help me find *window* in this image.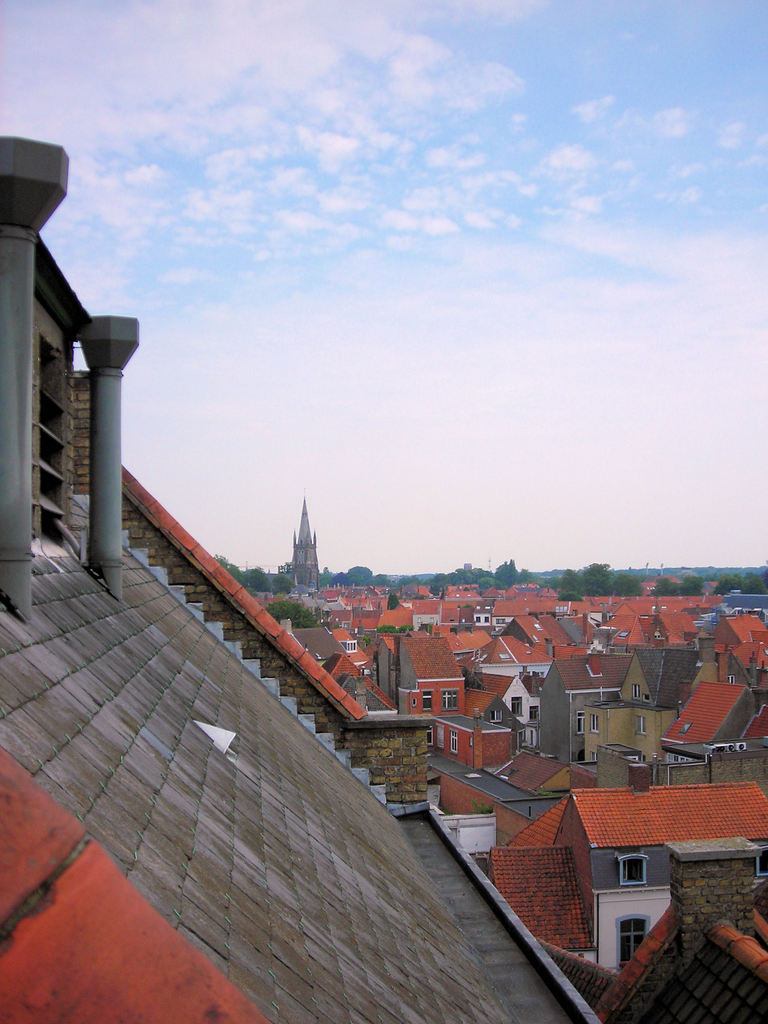
Found it: bbox=(420, 730, 434, 742).
